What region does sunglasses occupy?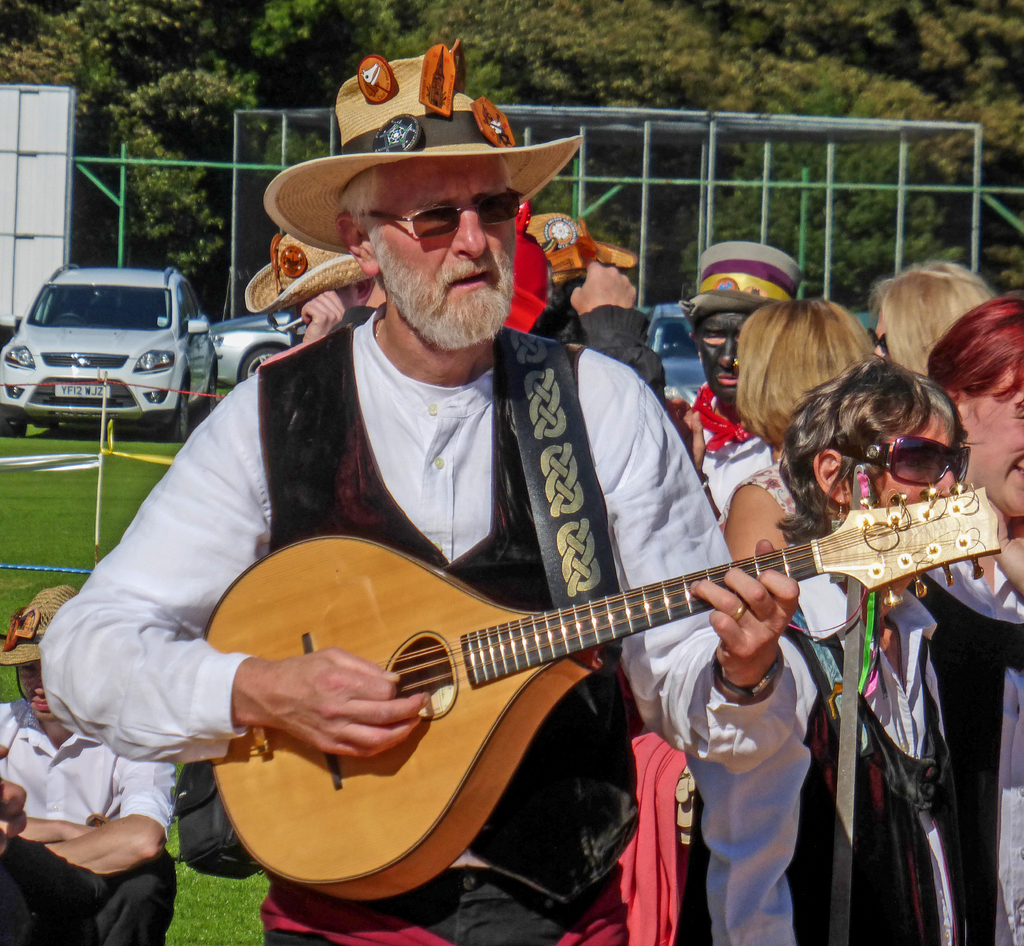
region(367, 193, 527, 238).
